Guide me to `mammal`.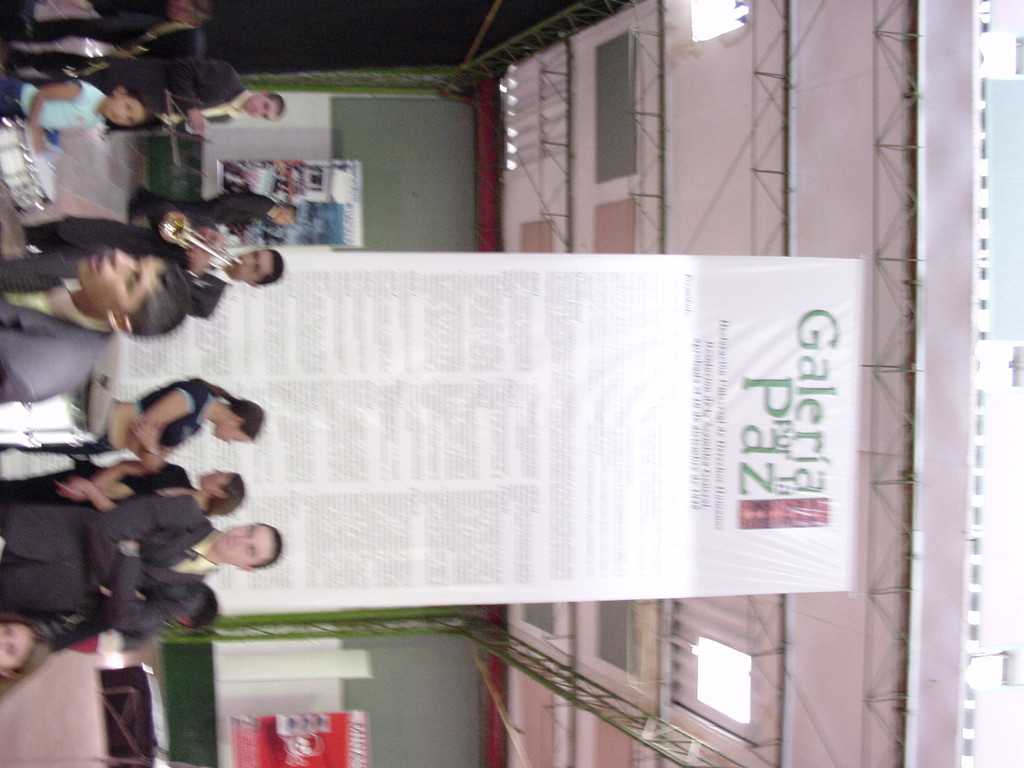
Guidance: locate(29, 211, 285, 316).
